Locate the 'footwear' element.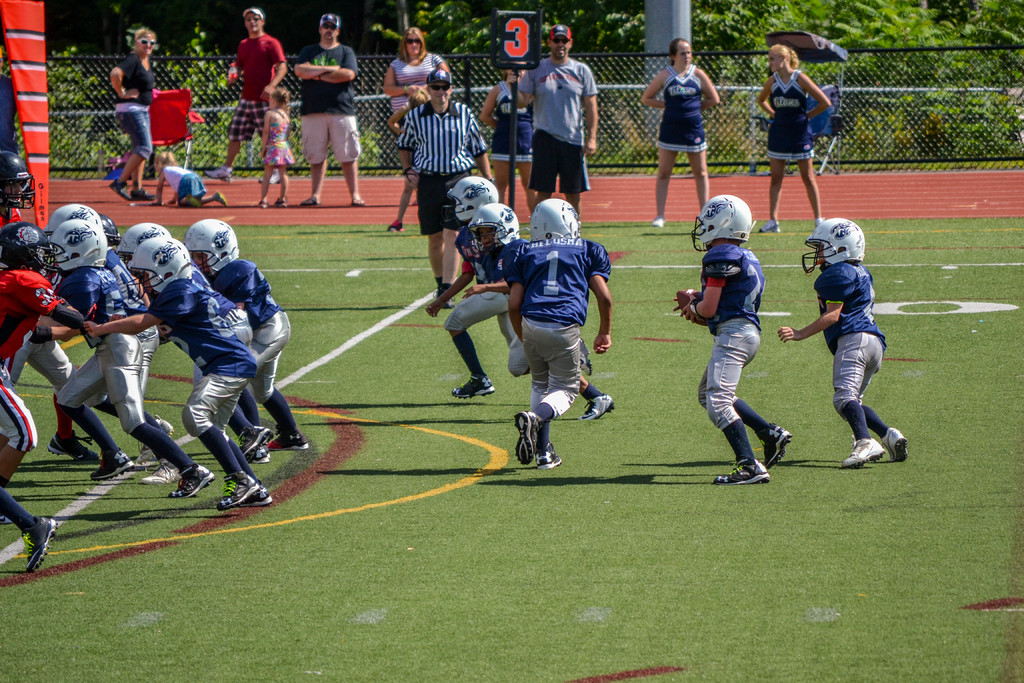
Element bbox: Rect(714, 458, 770, 483).
